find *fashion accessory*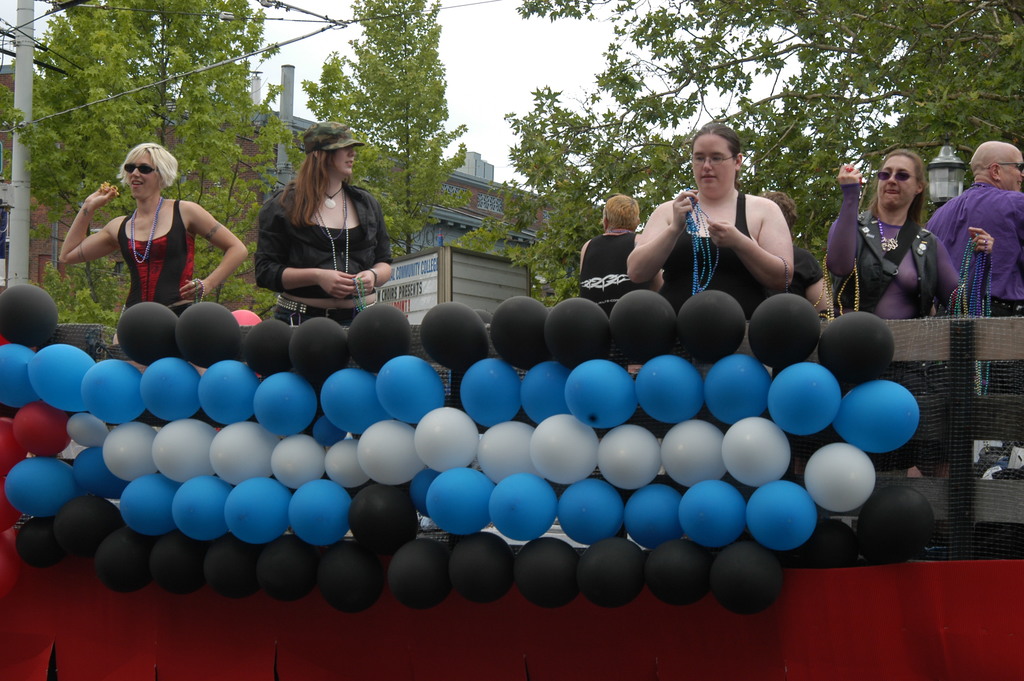
region(947, 237, 993, 397)
